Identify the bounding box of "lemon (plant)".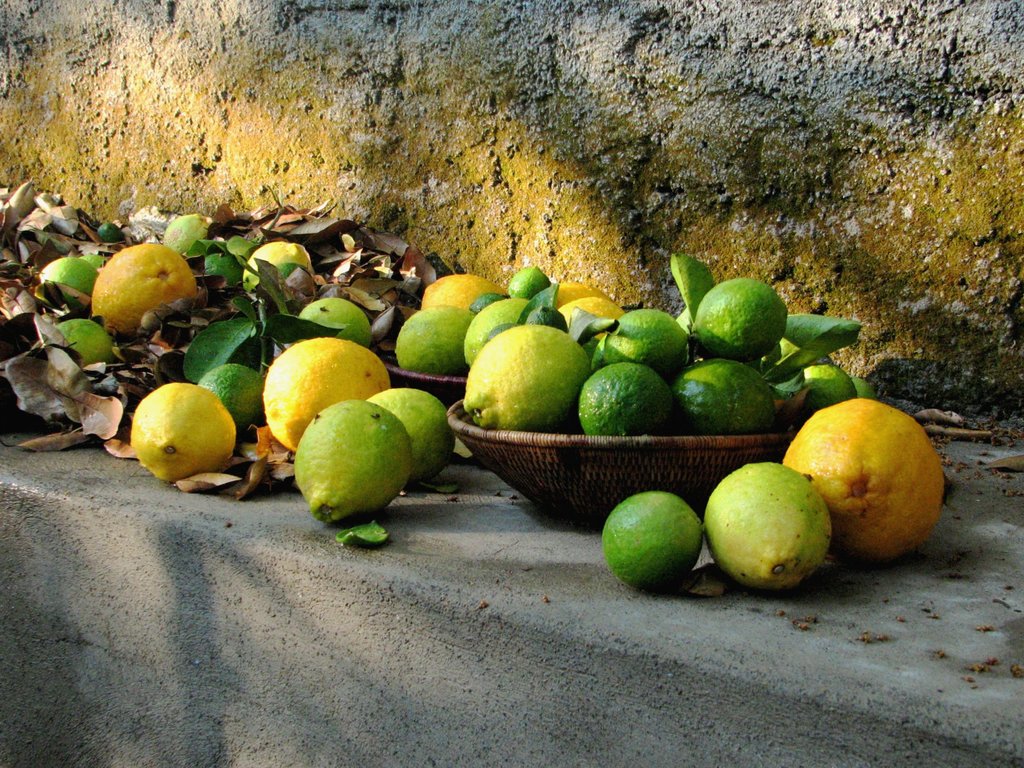
l=129, t=384, r=233, b=482.
